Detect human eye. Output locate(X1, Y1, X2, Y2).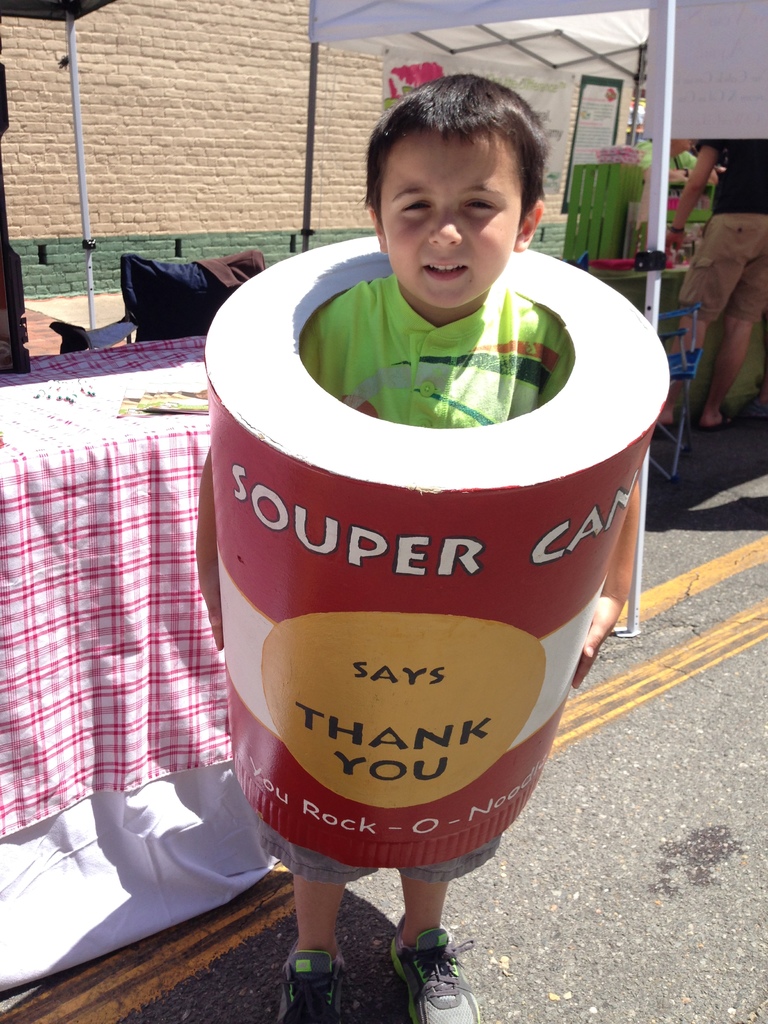
locate(462, 191, 493, 218).
